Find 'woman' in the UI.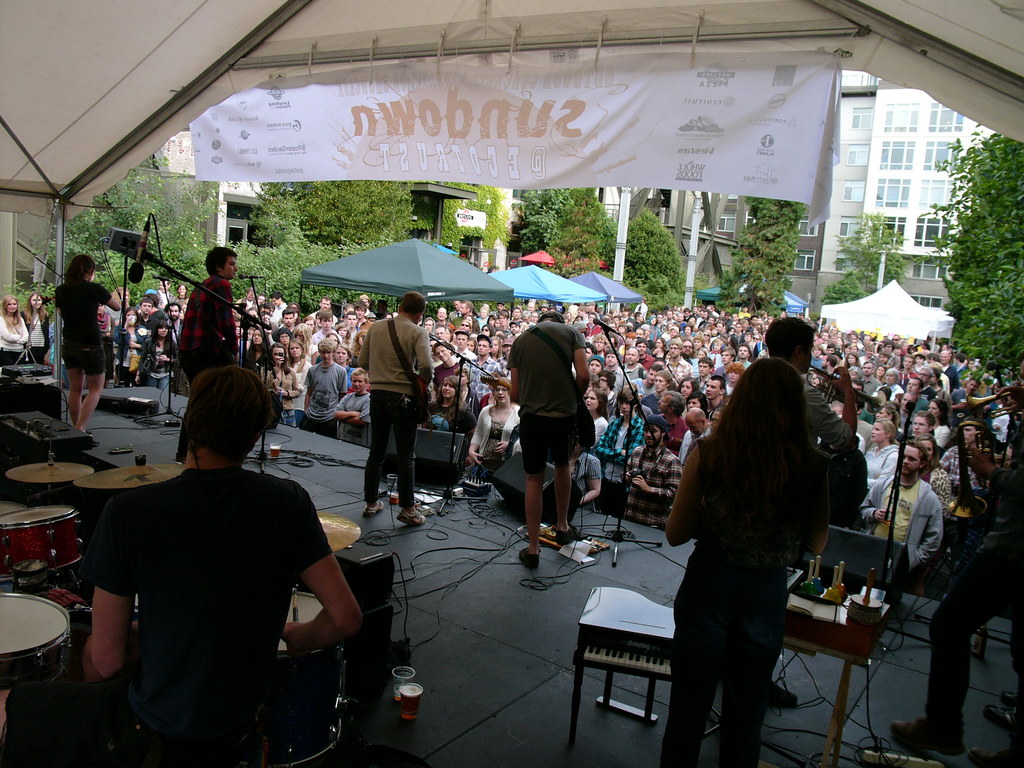
UI element at {"x1": 579, "y1": 387, "x2": 604, "y2": 454}.
